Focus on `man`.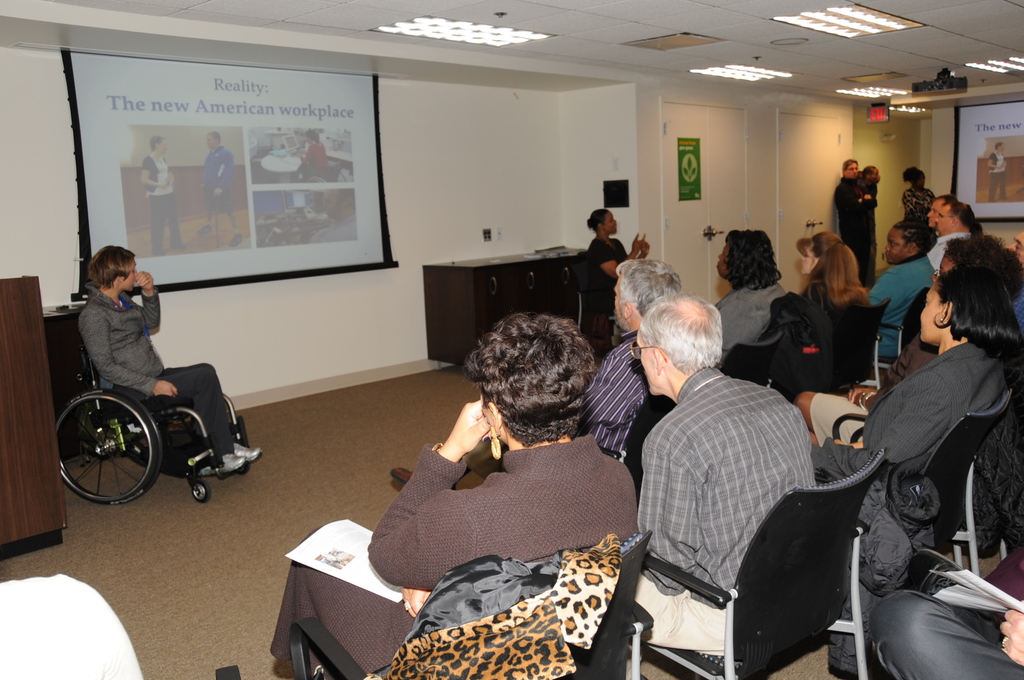
Focused at select_region(835, 159, 877, 284).
